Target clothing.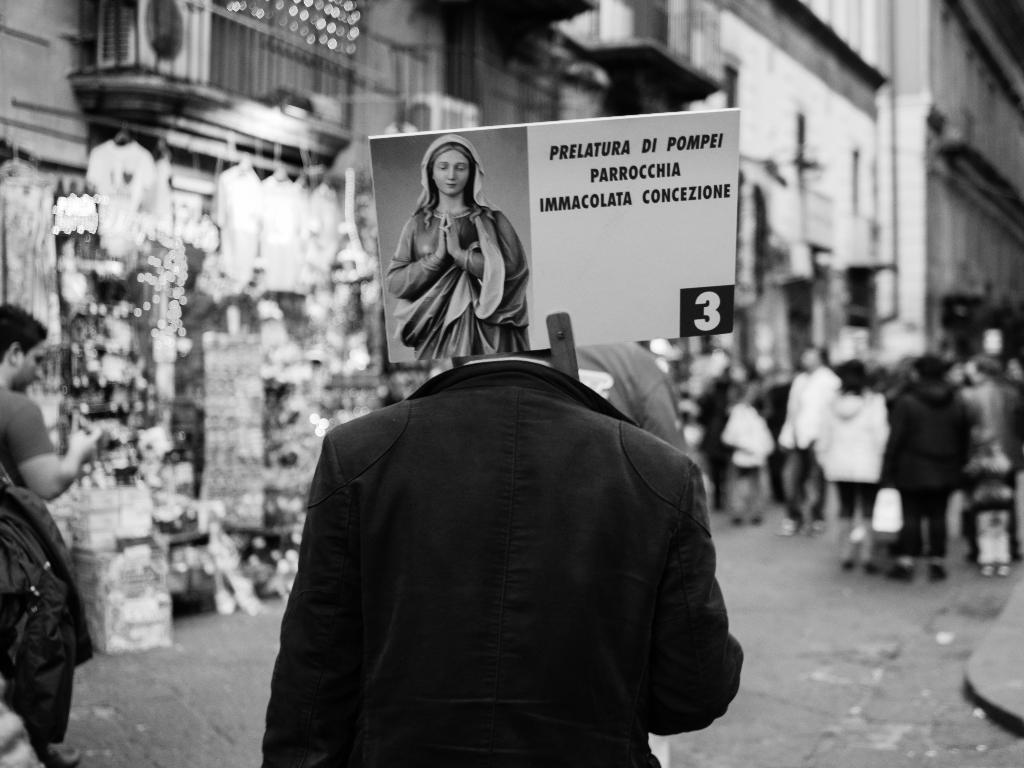
Target region: <region>0, 378, 84, 767</region>.
